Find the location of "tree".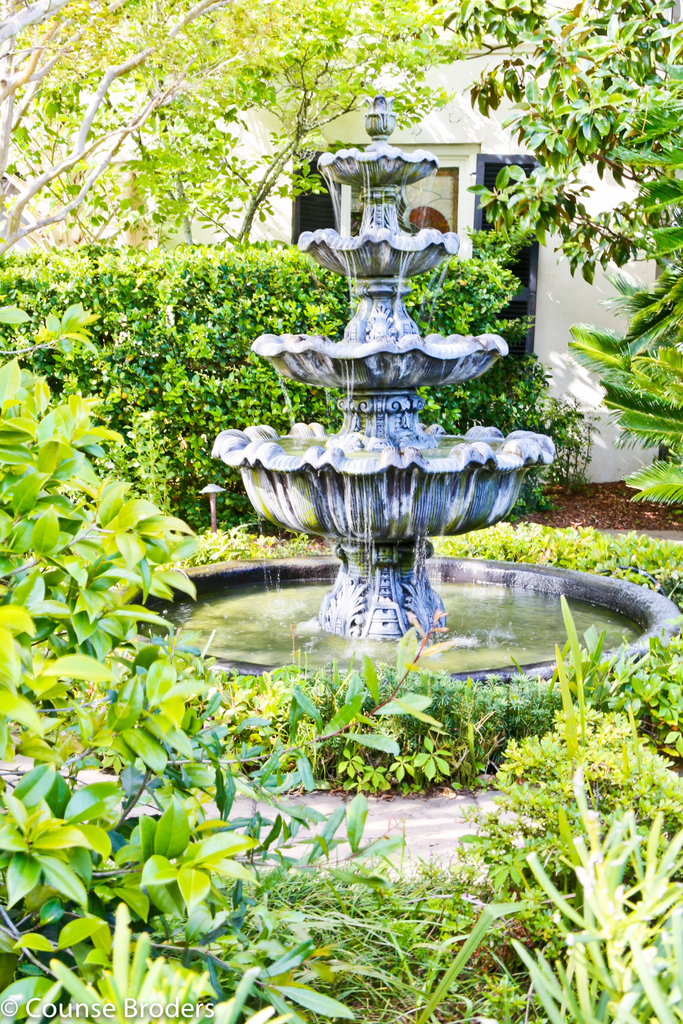
Location: 0:0:682:501.
